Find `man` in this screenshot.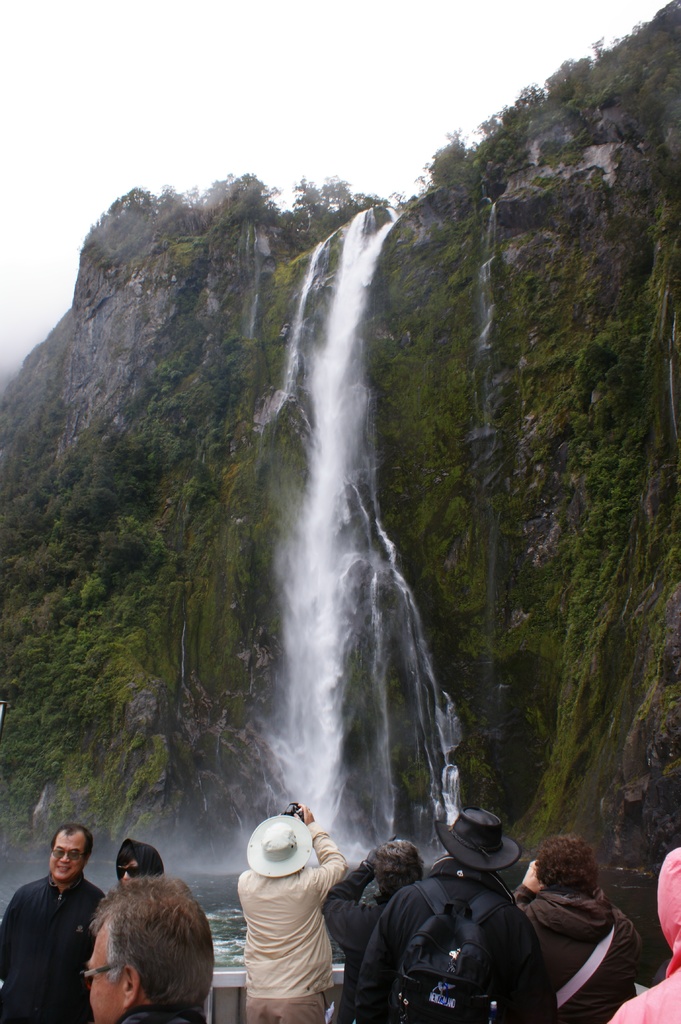
The bounding box for `man` is [x1=6, y1=821, x2=101, y2=1019].
